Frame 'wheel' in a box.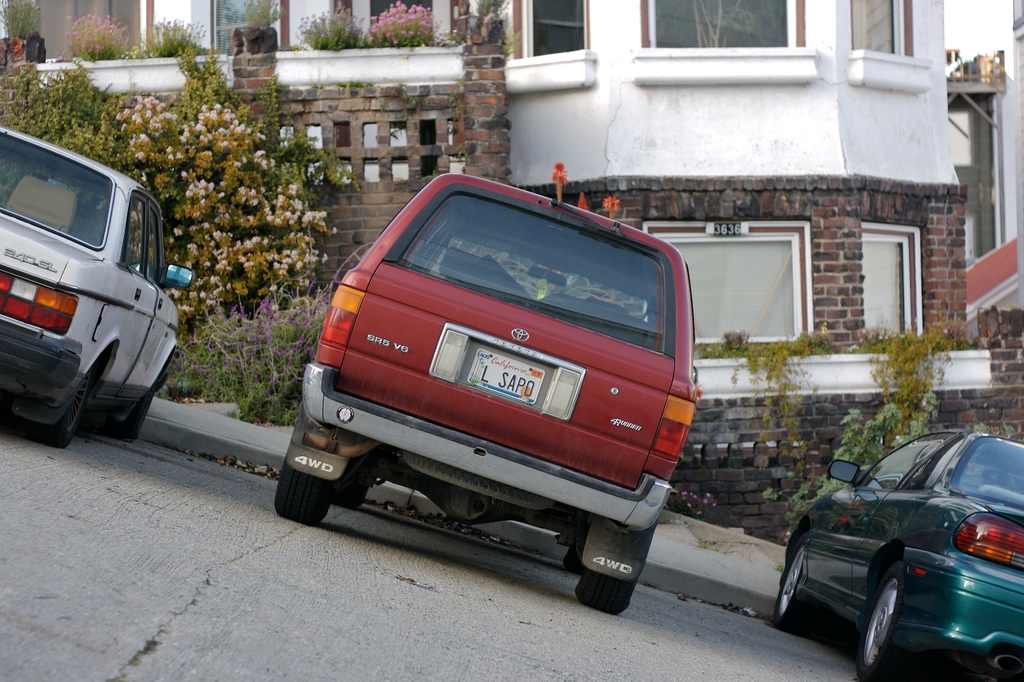
box=[563, 527, 598, 568].
